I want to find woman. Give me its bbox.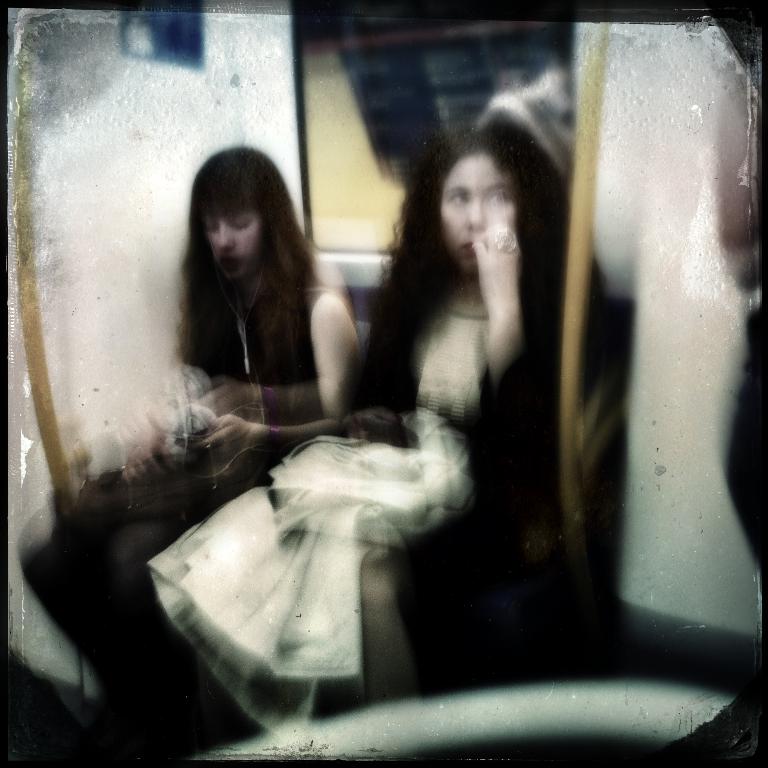
box(156, 145, 352, 464).
